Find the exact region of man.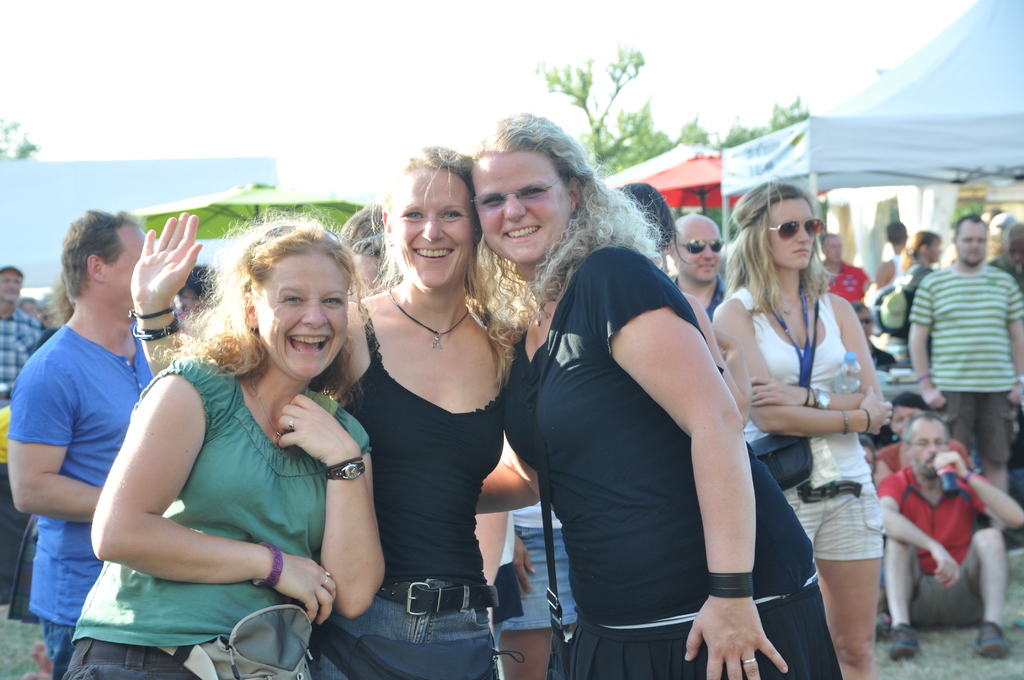
Exact region: 869 409 1011 658.
